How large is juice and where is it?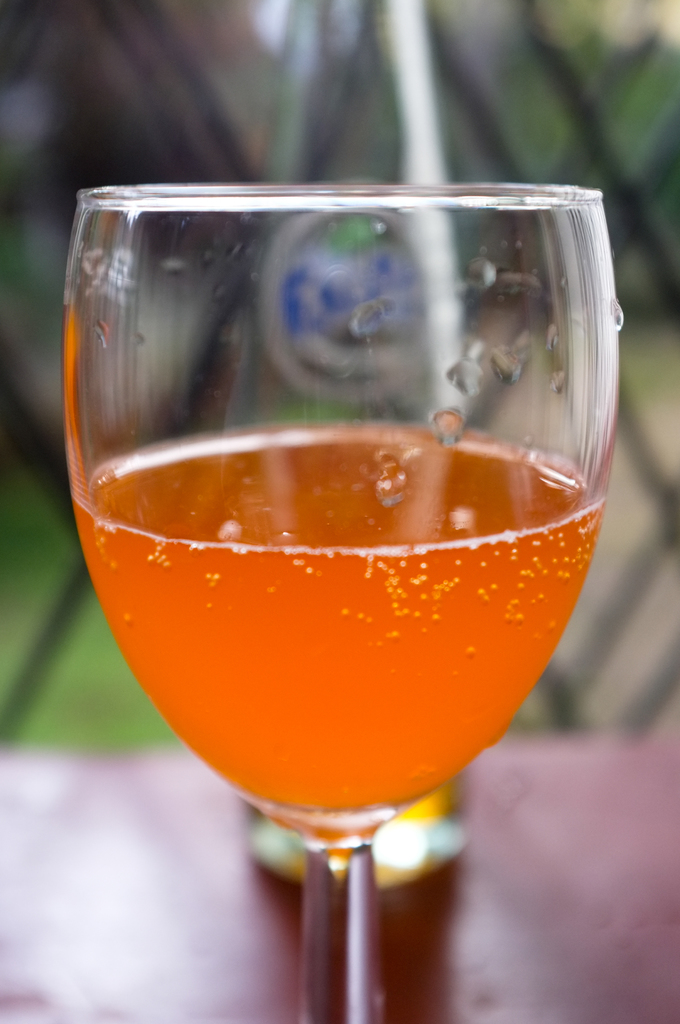
Bounding box: <box>71,418,608,813</box>.
